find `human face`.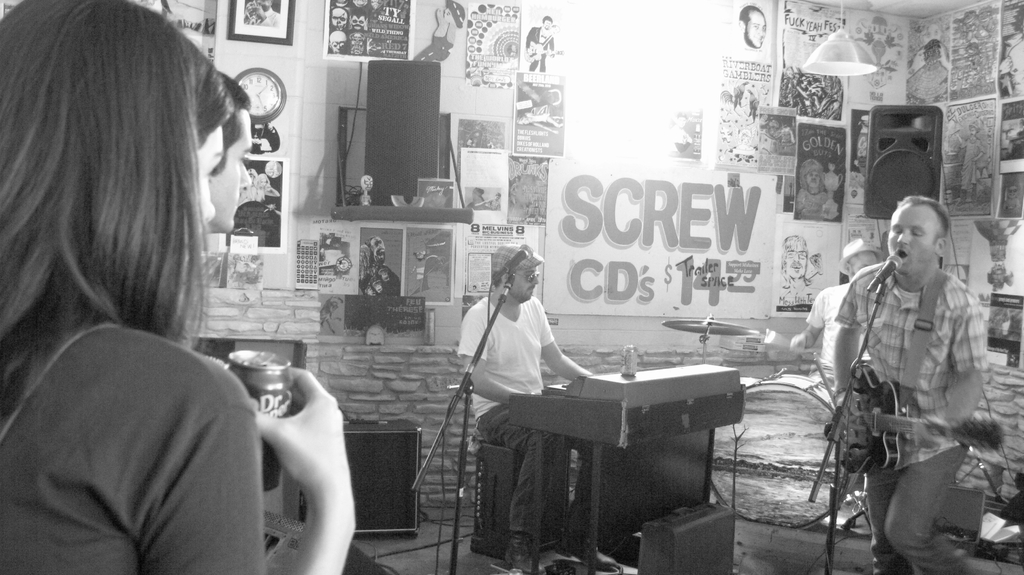
331, 7, 347, 29.
